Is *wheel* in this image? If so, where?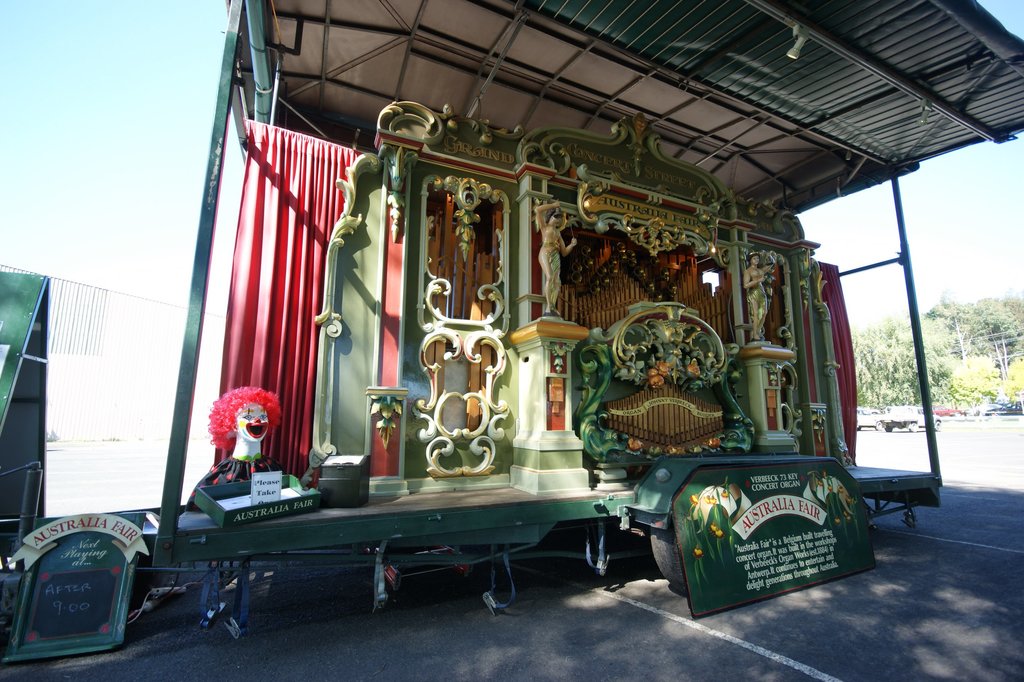
Yes, at 935, 420, 943, 432.
